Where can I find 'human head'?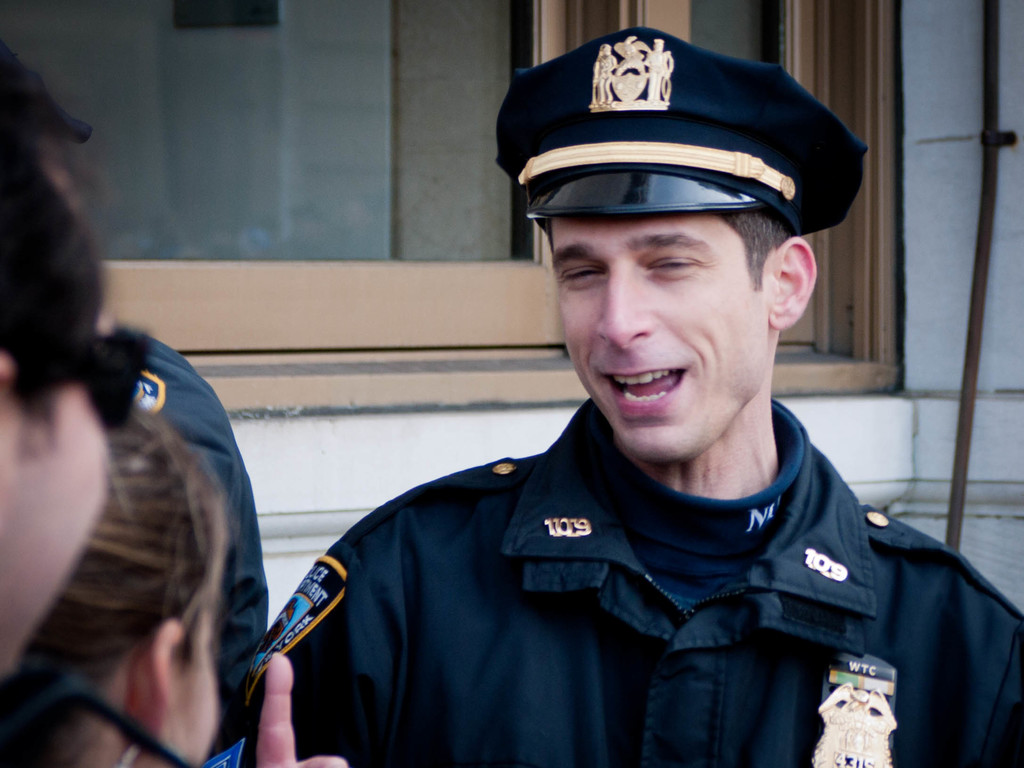
You can find it at left=15, top=399, right=221, bottom=767.
